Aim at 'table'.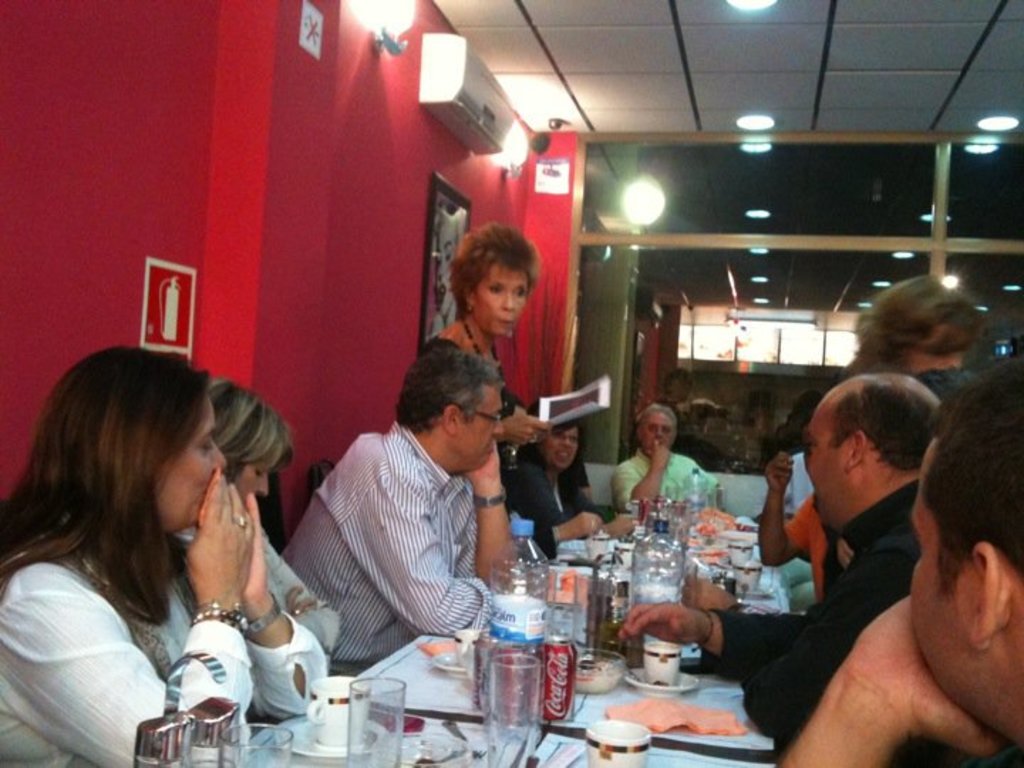
Aimed at region(128, 498, 805, 767).
